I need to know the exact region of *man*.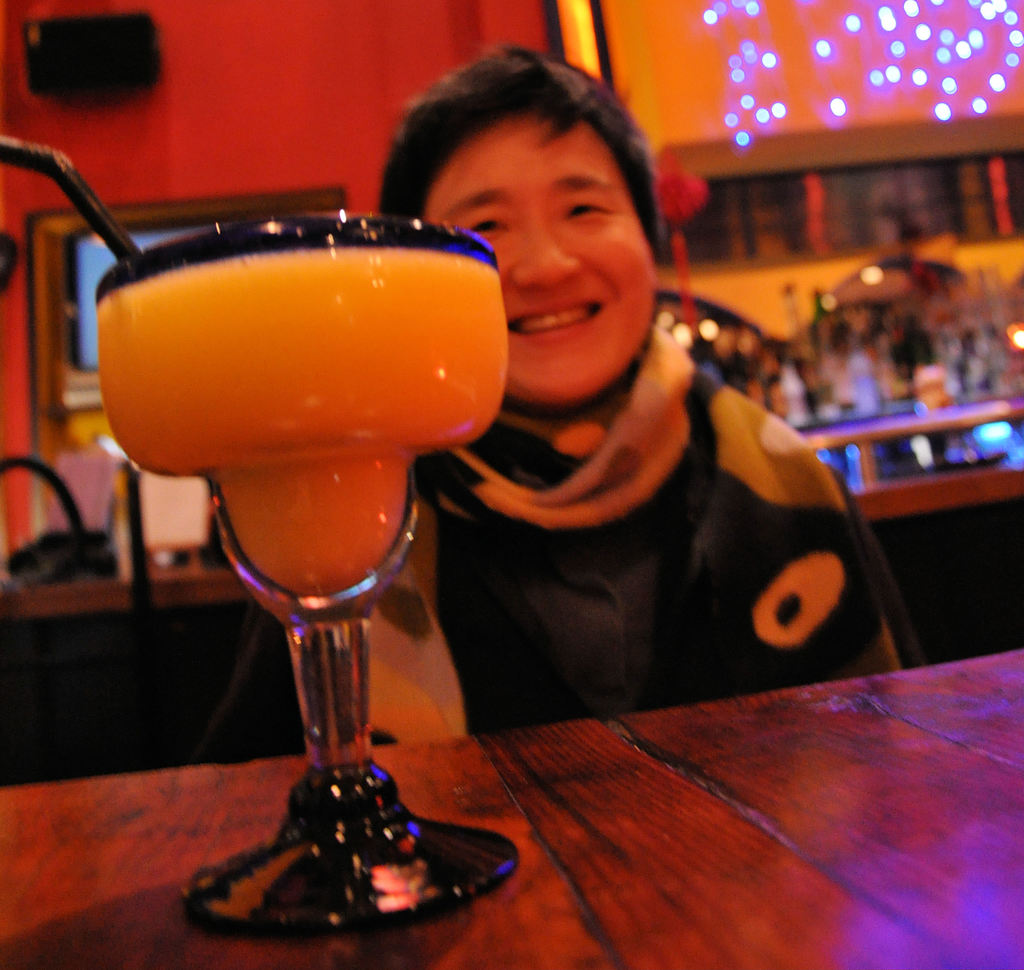
Region: [left=338, top=109, right=906, bottom=742].
